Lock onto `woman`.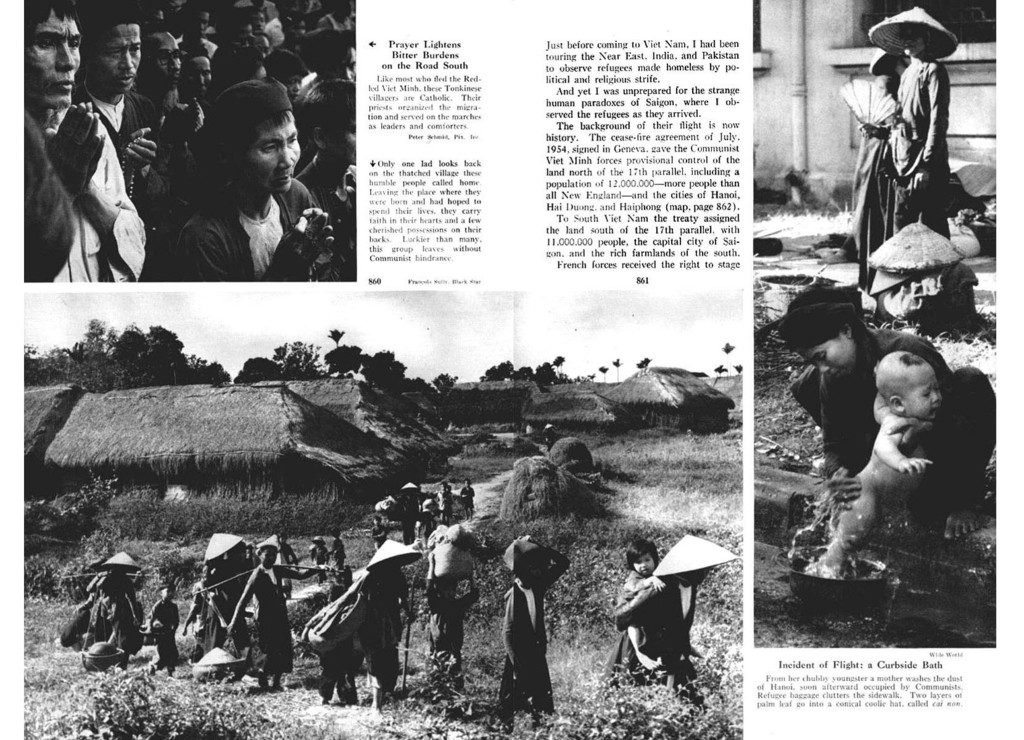
Locked: pyautogui.locateOnScreen(774, 287, 1007, 536).
